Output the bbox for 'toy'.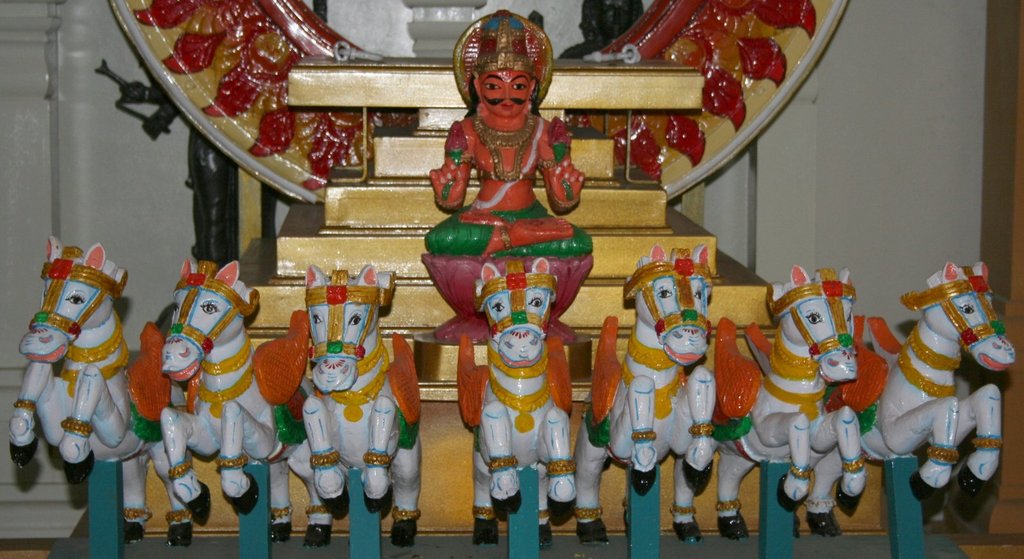
crop(147, 263, 303, 542).
